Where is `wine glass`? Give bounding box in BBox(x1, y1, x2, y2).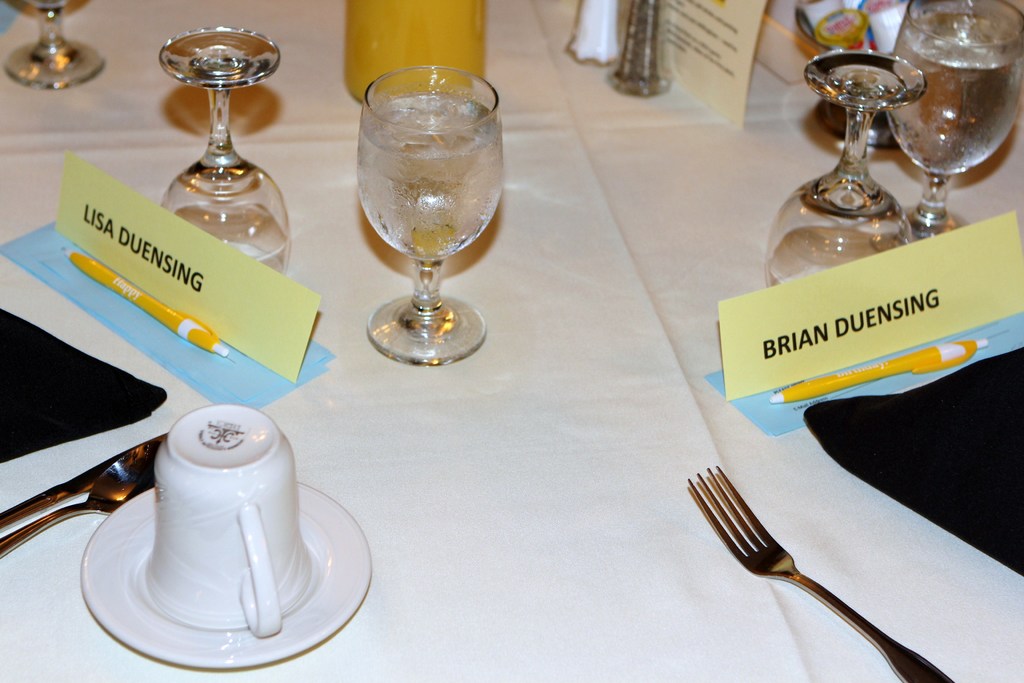
BBox(760, 48, 926, 288).
